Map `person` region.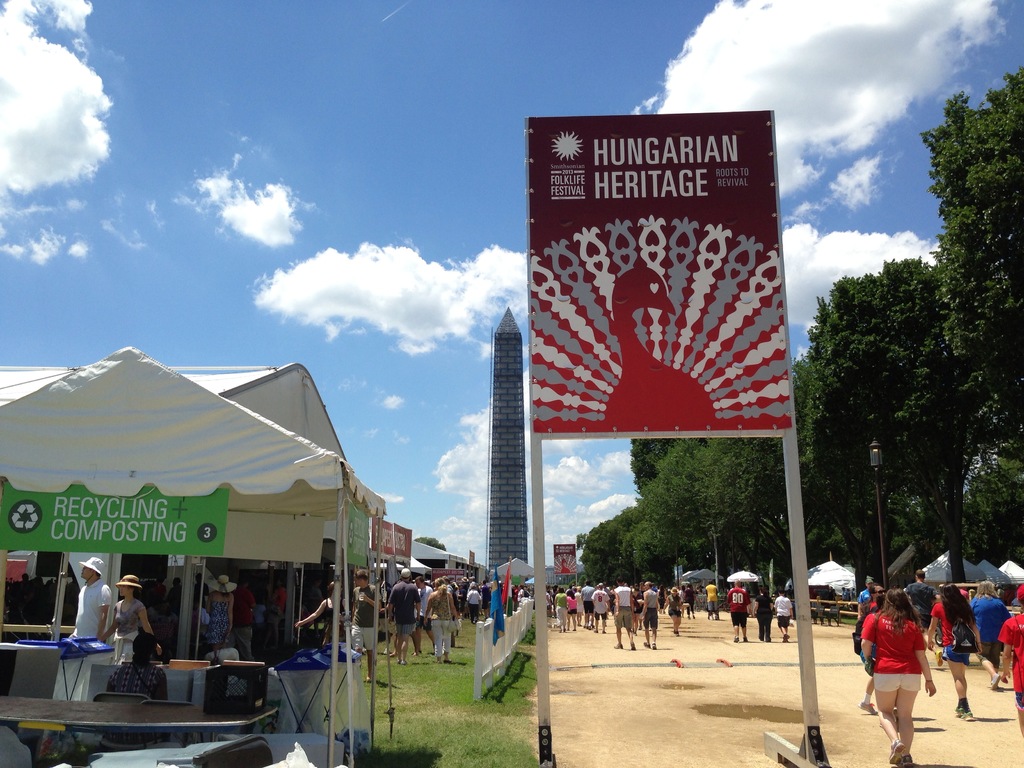
Mapped to <bbox>193, 570, 208, 629</bbox>.
